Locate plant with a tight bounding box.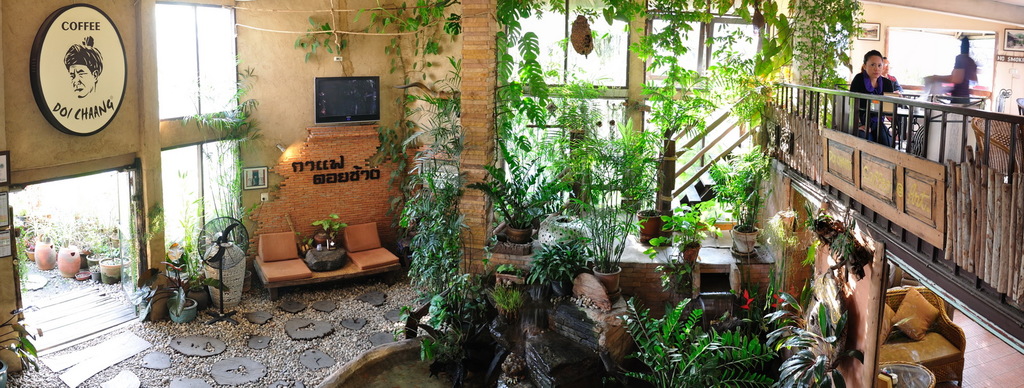
(767, 207, 804, 243).
